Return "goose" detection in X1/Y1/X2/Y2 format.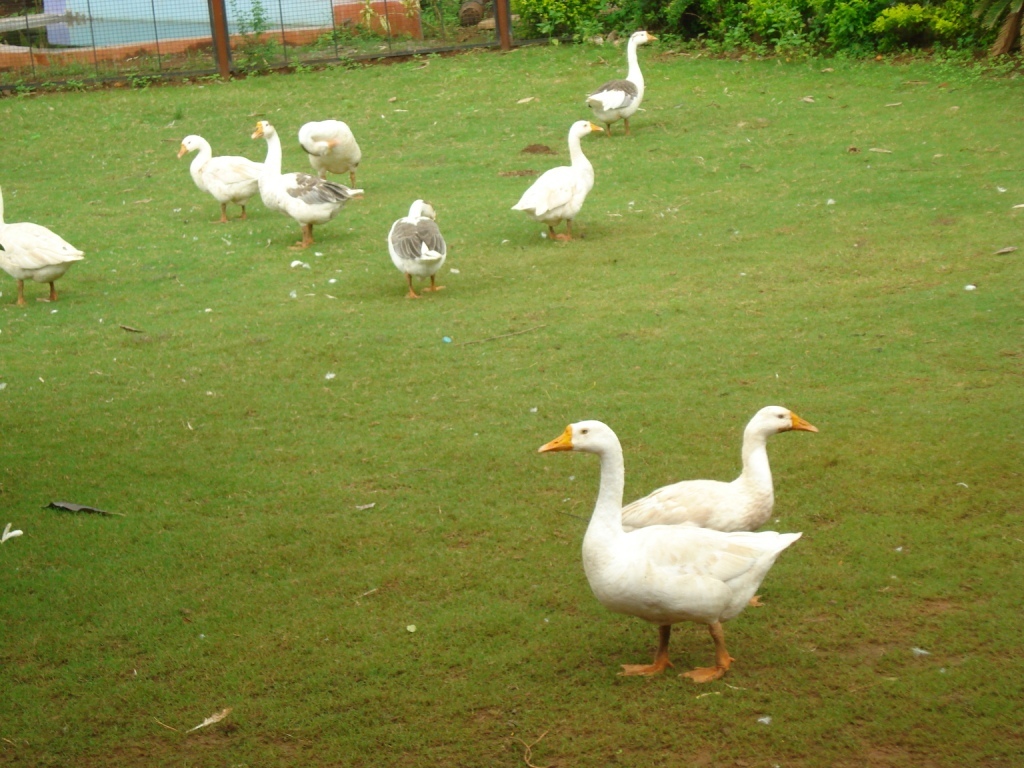
583/27/662/137.
